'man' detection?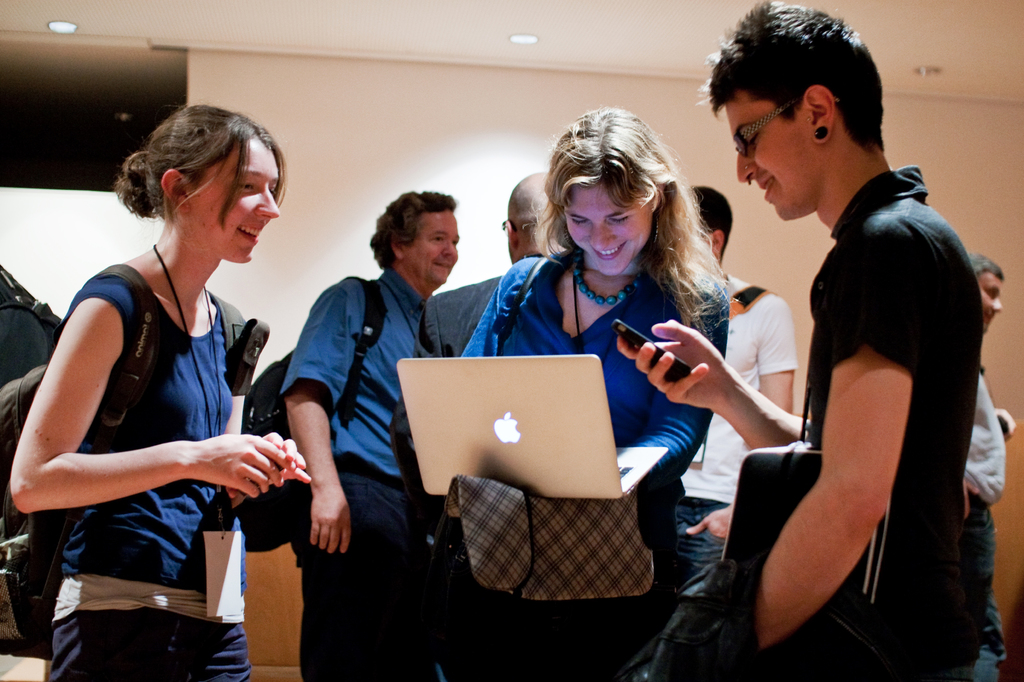
region(390, 171, 567, 681)
